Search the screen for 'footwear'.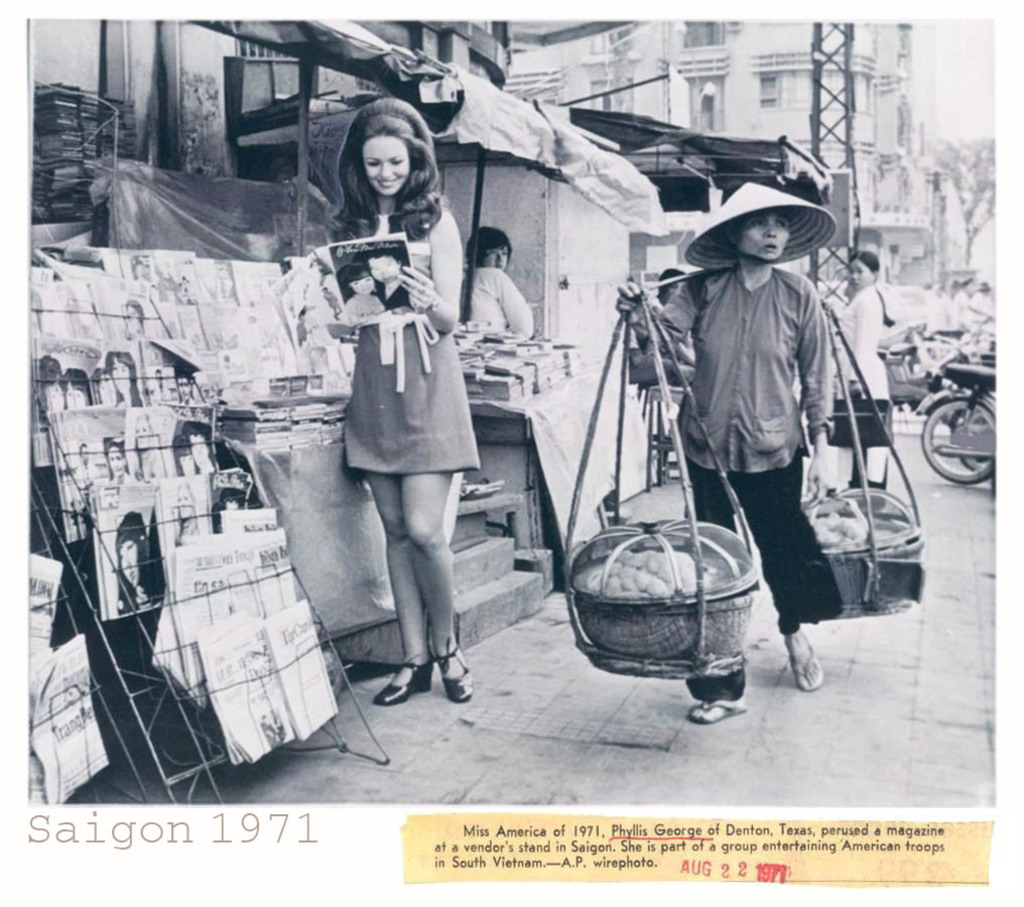
Found at 371/663/437/706.
